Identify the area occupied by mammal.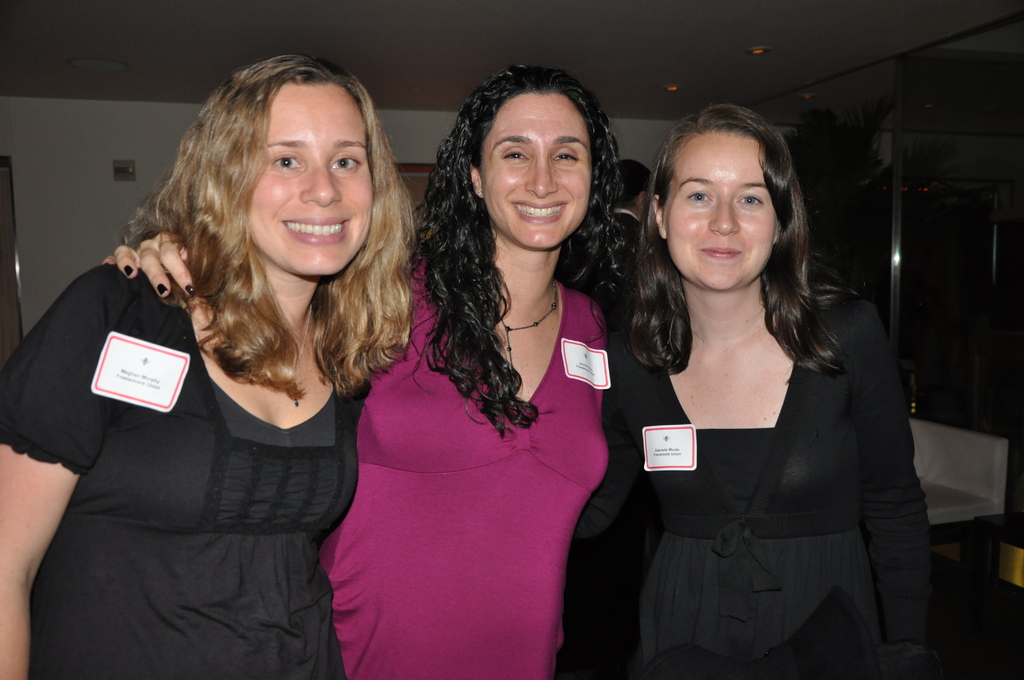
Area: <region>102, 59, 641, 679</region>.
